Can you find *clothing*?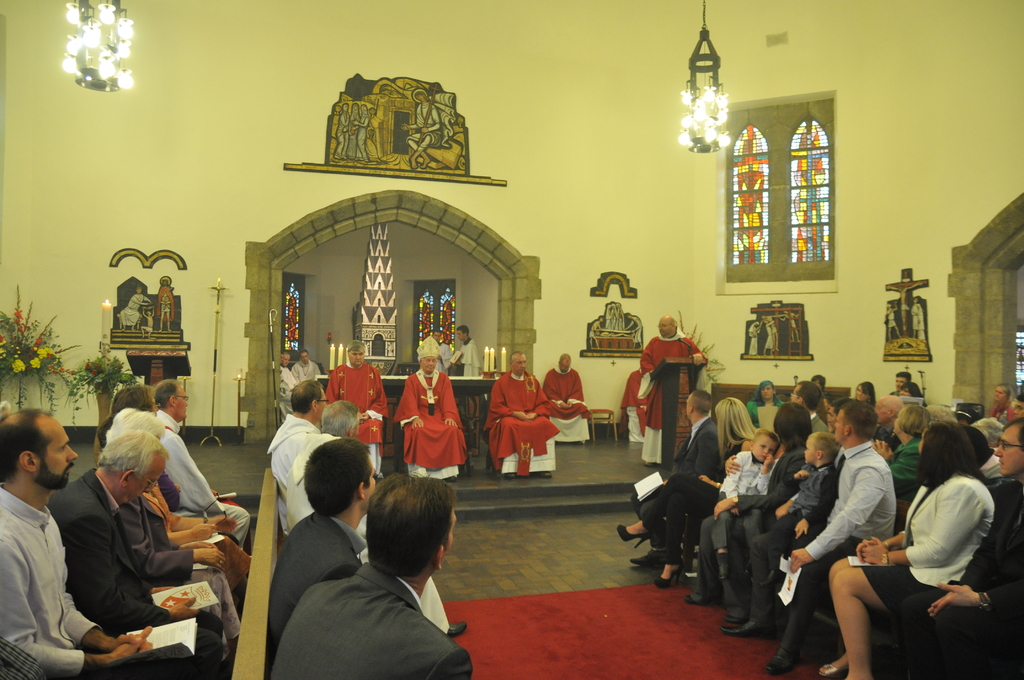
Yes, bounding box: region(0, 479, 95, 679).
